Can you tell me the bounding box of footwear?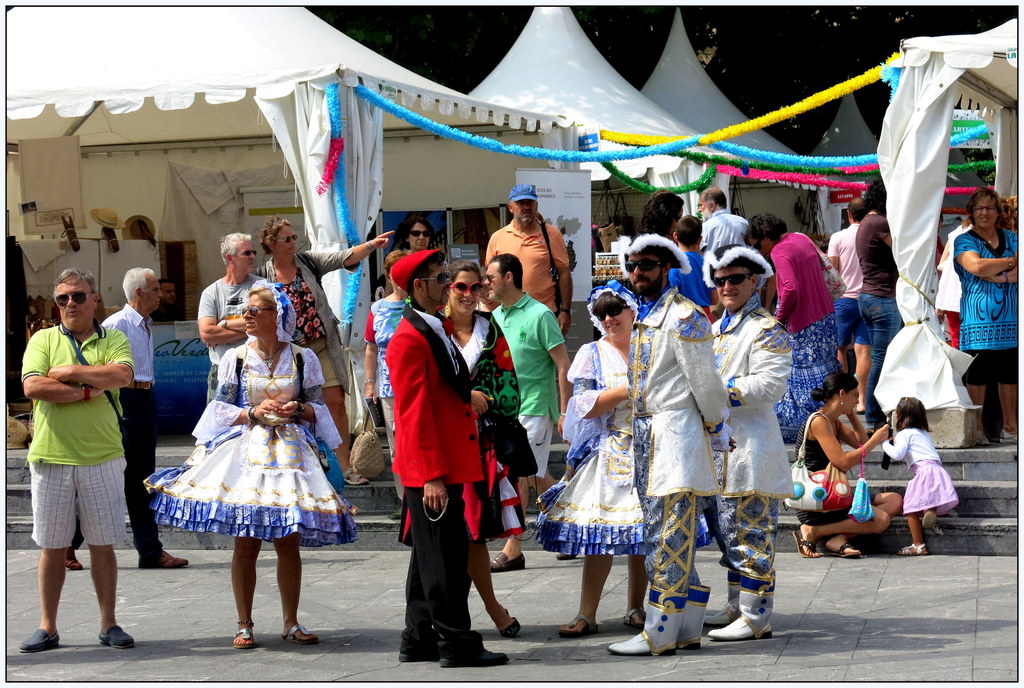
box=[894, 545, 929, 558].
